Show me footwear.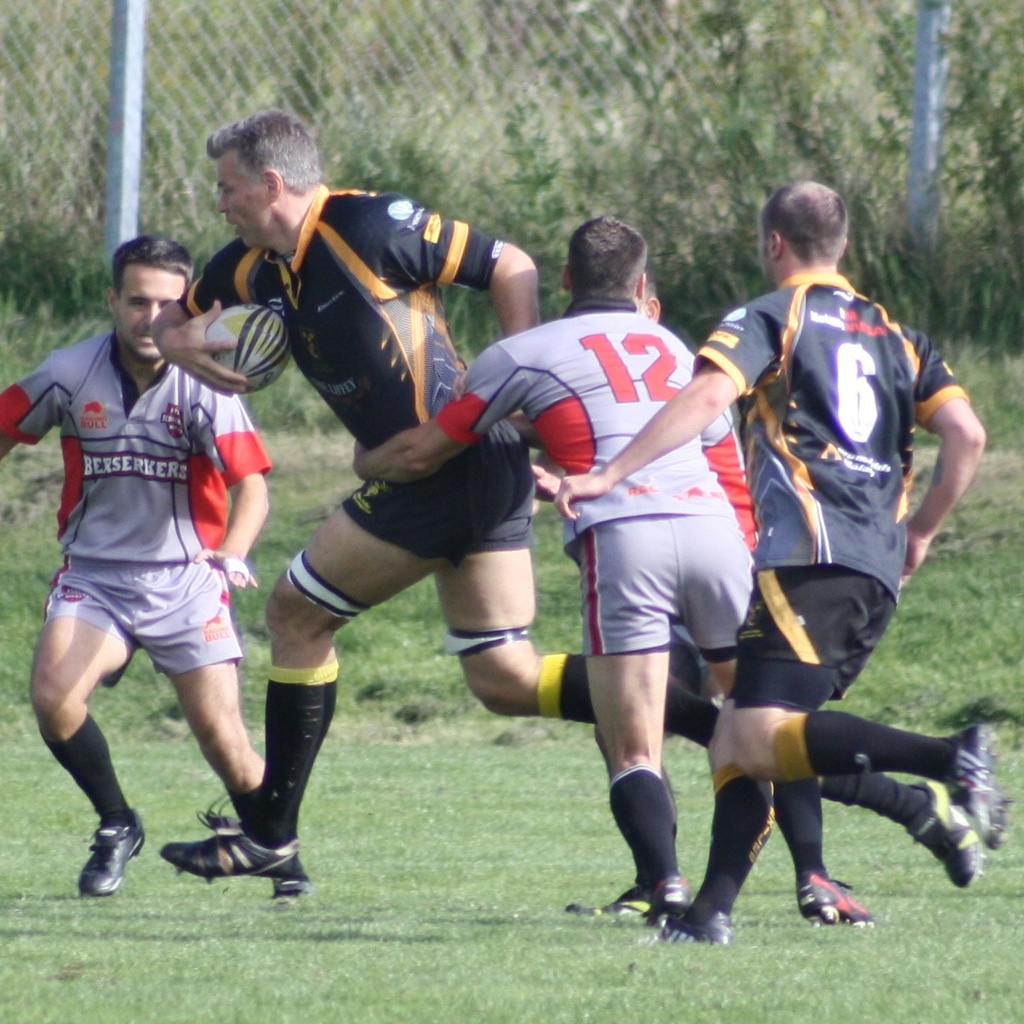
footwear is here: detection(636, 913, 731, 944).
